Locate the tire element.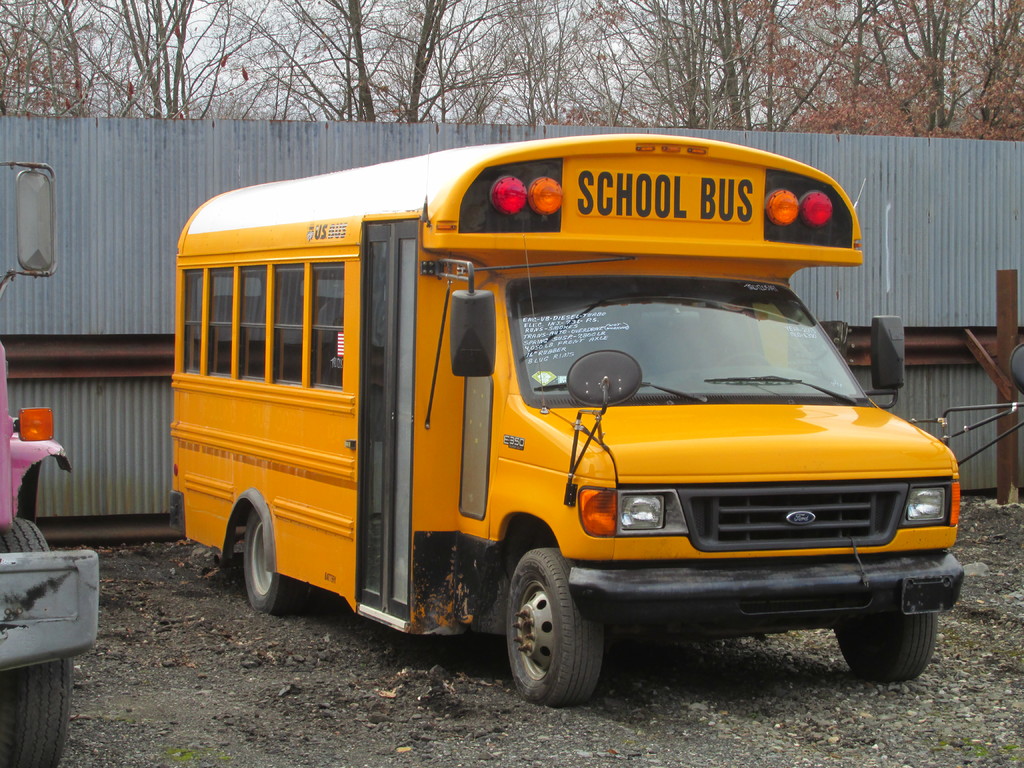
Element bbox: crop(506, 545, 600, 710).
